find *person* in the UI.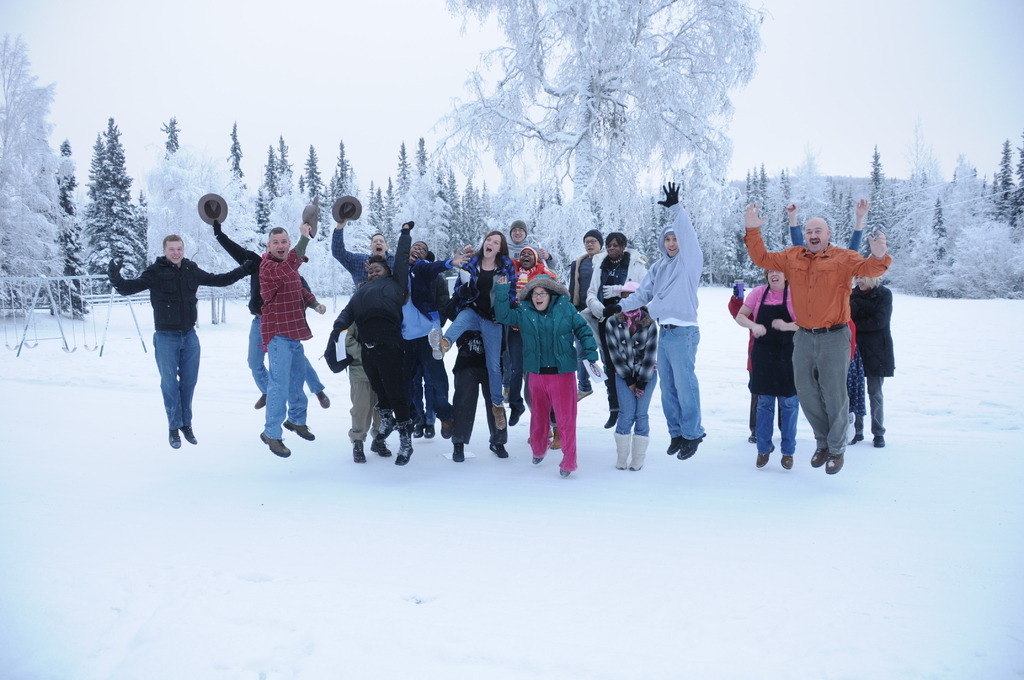
UI element at <region>602, 280, 659, 467</region>.
